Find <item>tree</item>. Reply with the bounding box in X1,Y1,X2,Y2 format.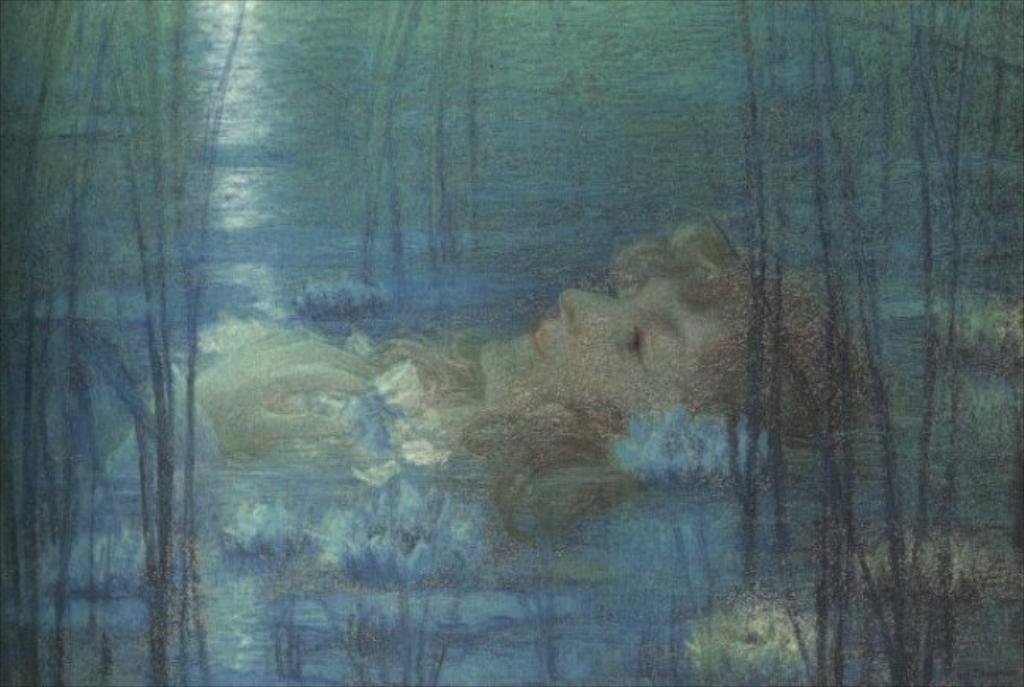
758,0,1022,685.
